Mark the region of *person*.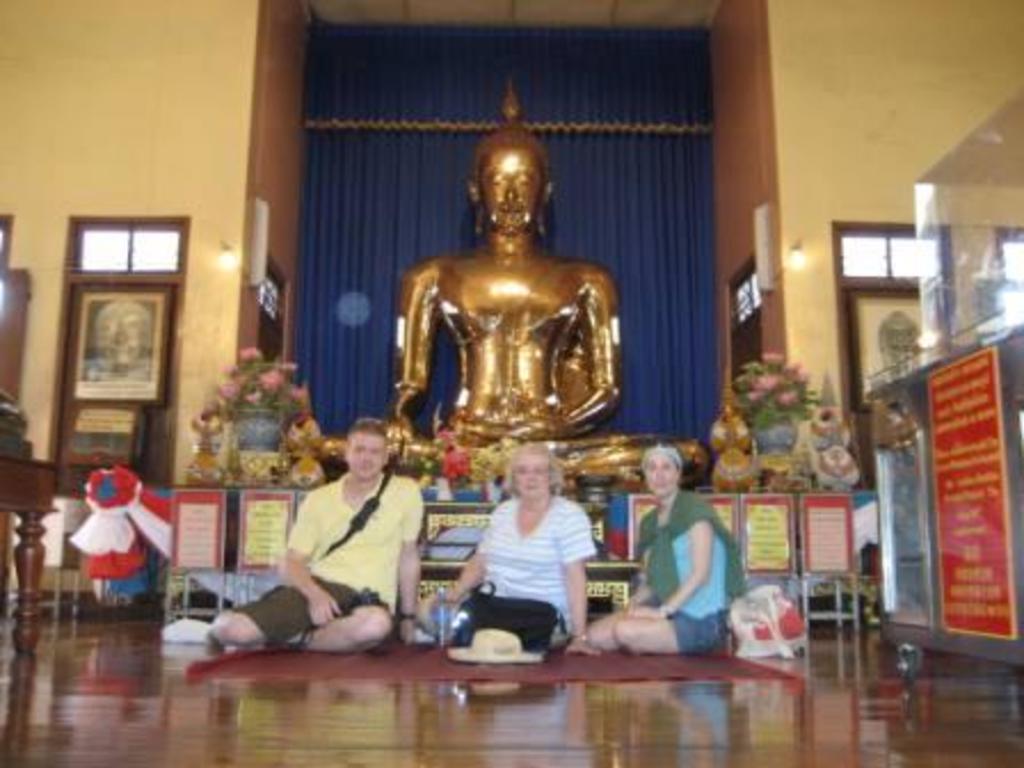
Region: <bbox>322, 78, 709, 489</bbox>.
